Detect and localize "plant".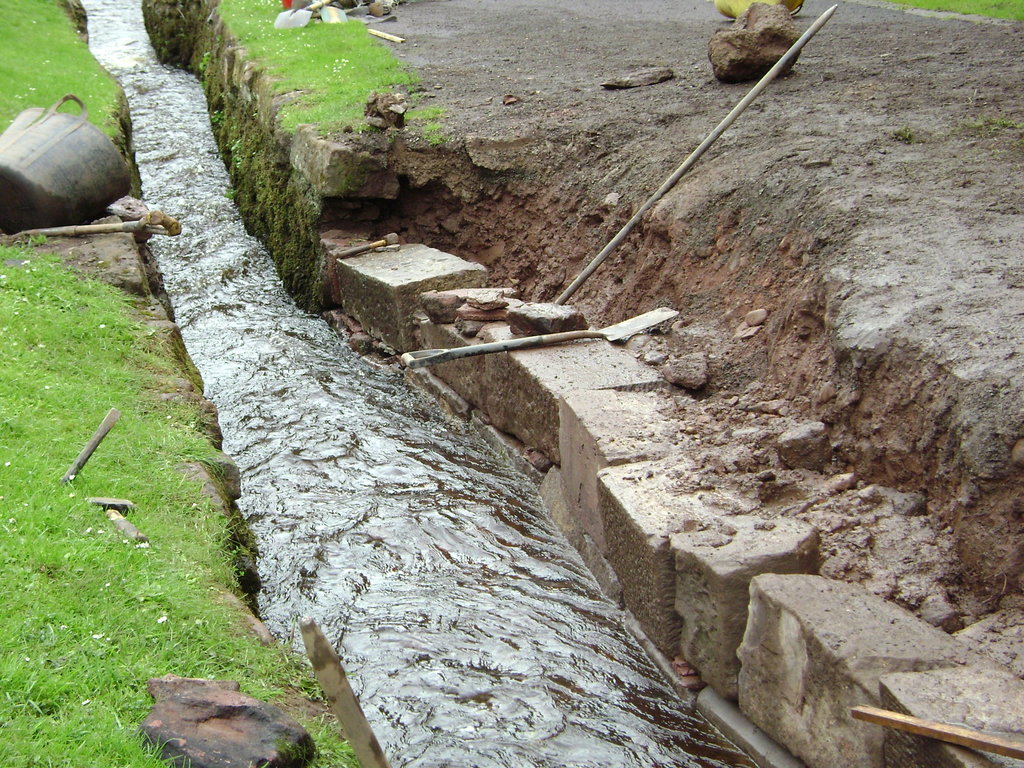
Localized at pyautogui.locateOnScreen(221, 114, 252, 202).
